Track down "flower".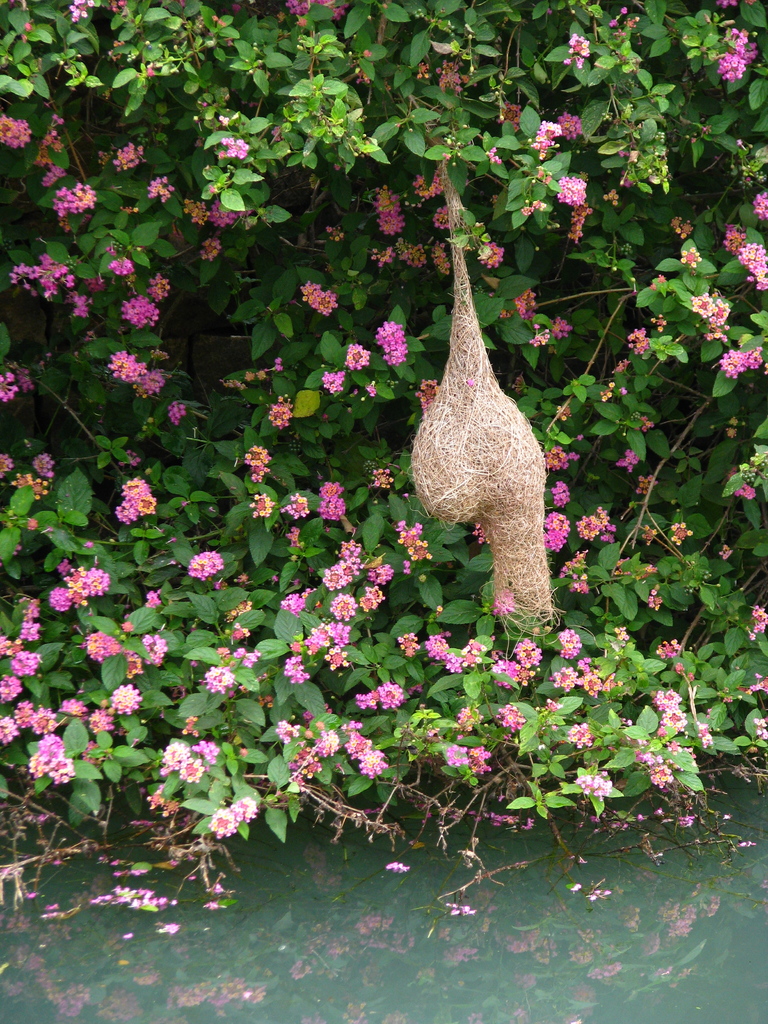
Tracked to (left=300, top=285, right=339, bottom=319).
